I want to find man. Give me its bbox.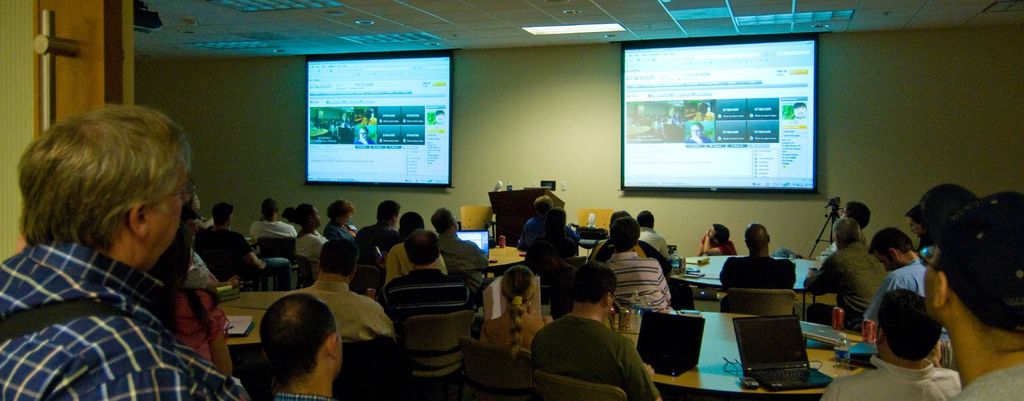
[x1=592, y1=217, x2=680, y2=304].
